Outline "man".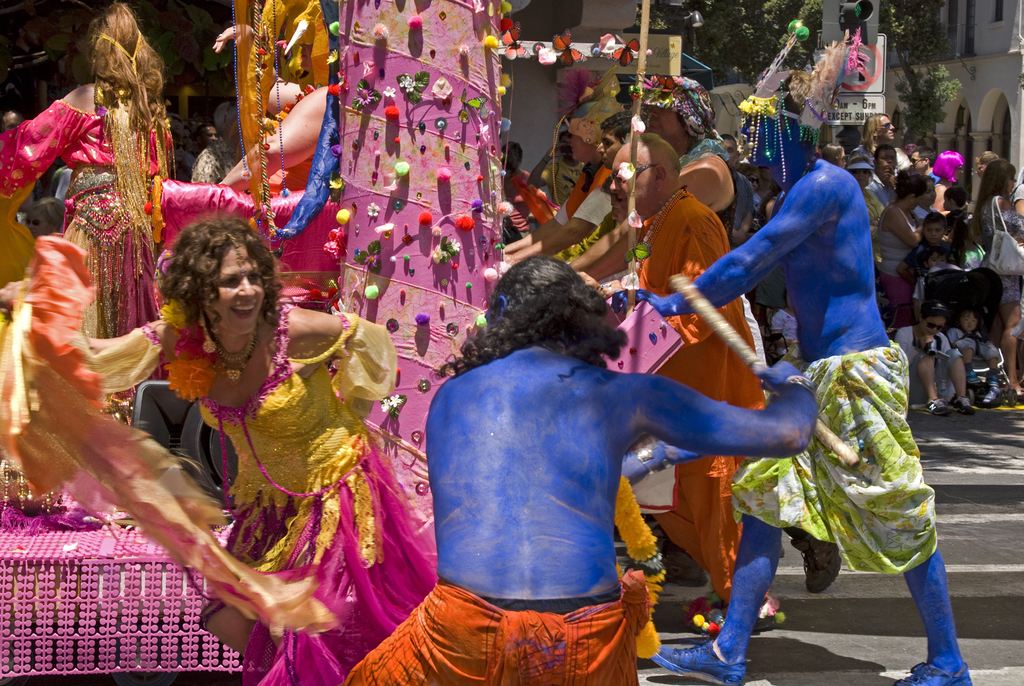
Outline: (x1=513, y1=113, x2=636, y2=270).
